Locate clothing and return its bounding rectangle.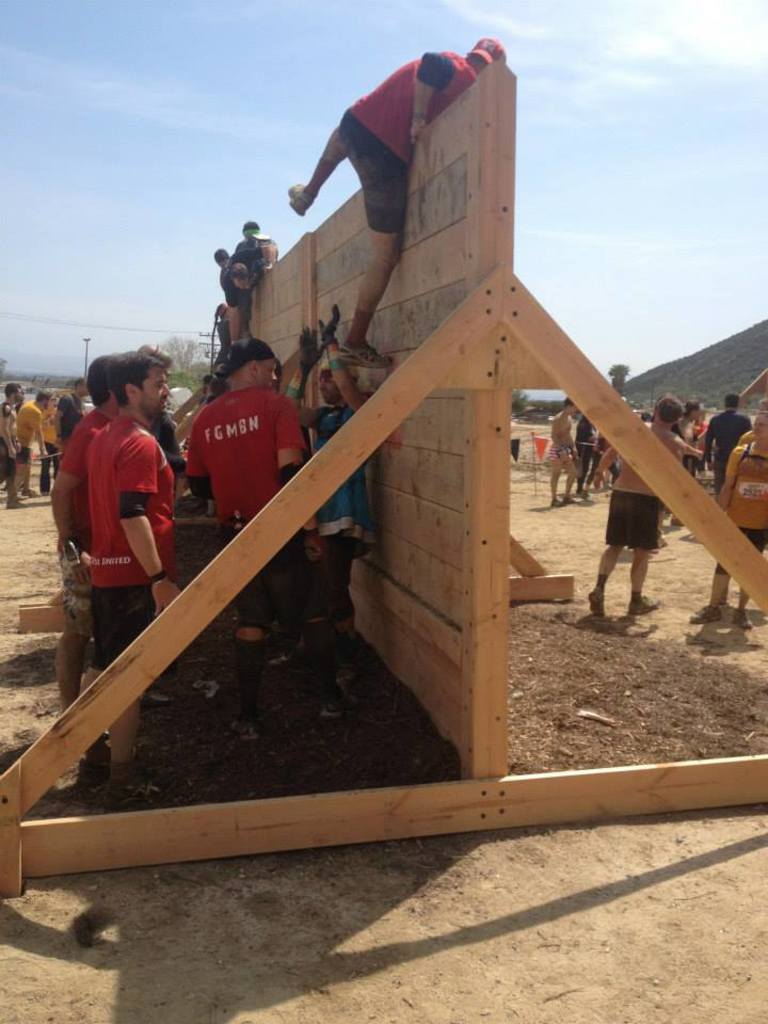
{"x1": 343, "y1": 55, "x2": 484, "y2": 167}.
